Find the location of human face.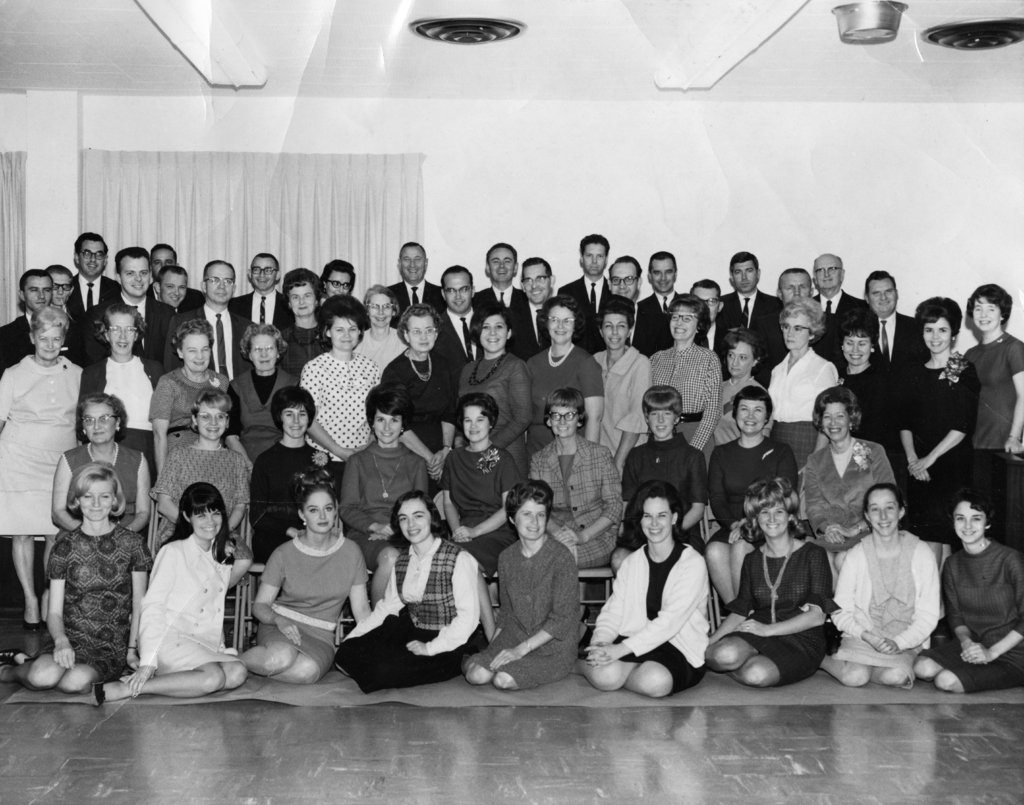
Location: pyautogui.locateOnScreen(873, 485, 897, 534).
